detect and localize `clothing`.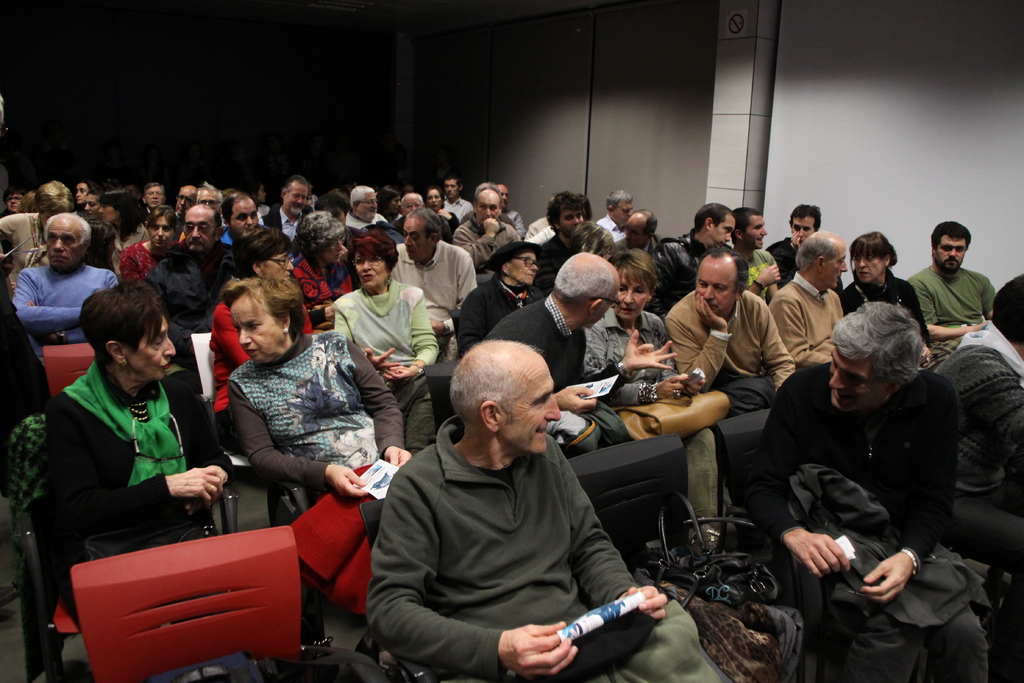
Localized at (656,233,694,305).
